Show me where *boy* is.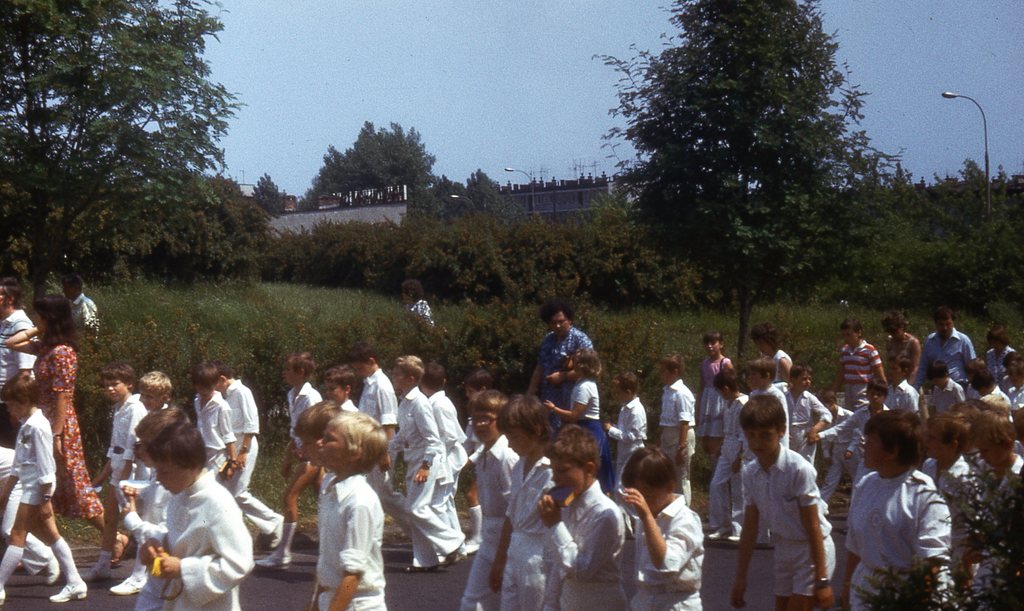
*boy* is at 0 368 88 603.
